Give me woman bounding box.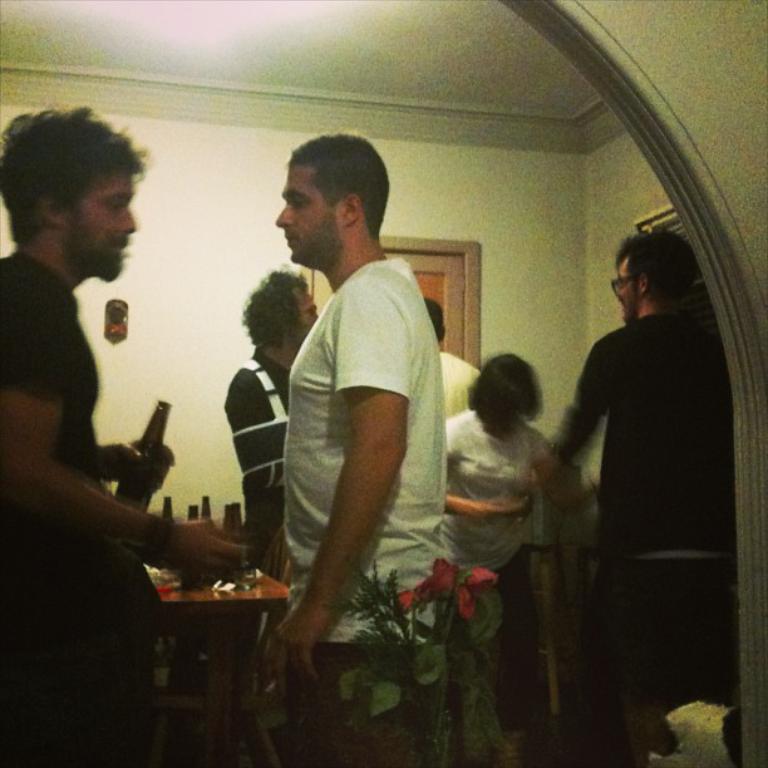
locate(442, 340, 581, 601).
